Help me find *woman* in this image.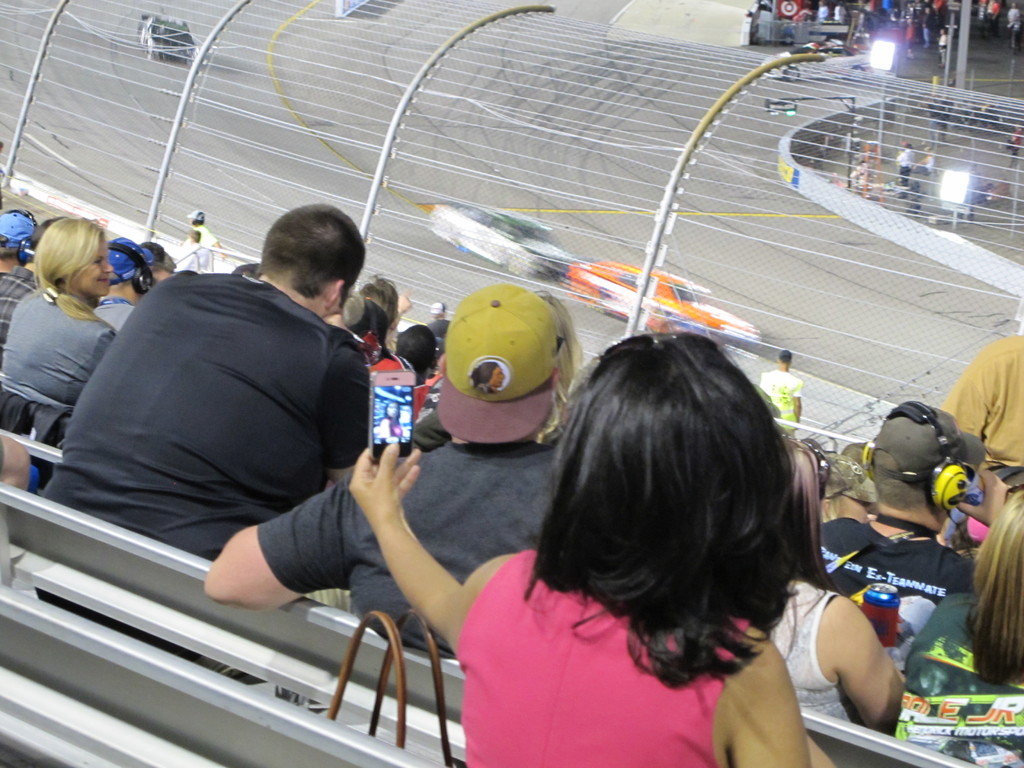
Found it: [320, 313, 863, 767].
